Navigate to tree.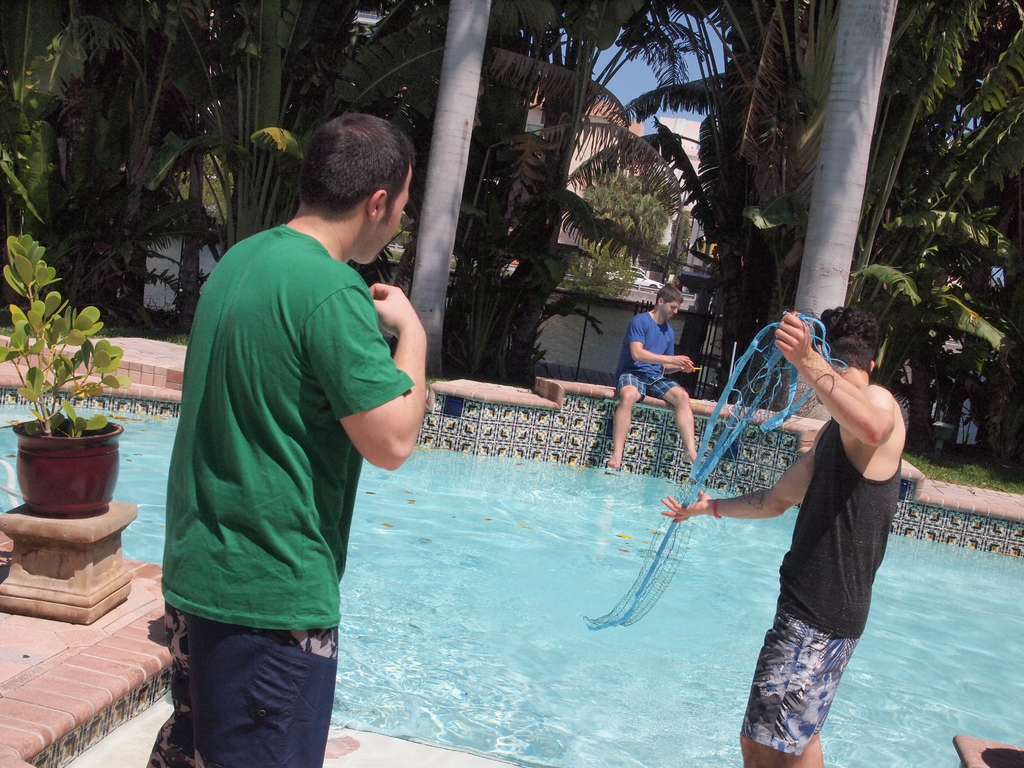
Navigation target: x1=667, y1=0, x2=1021, y2=391.
